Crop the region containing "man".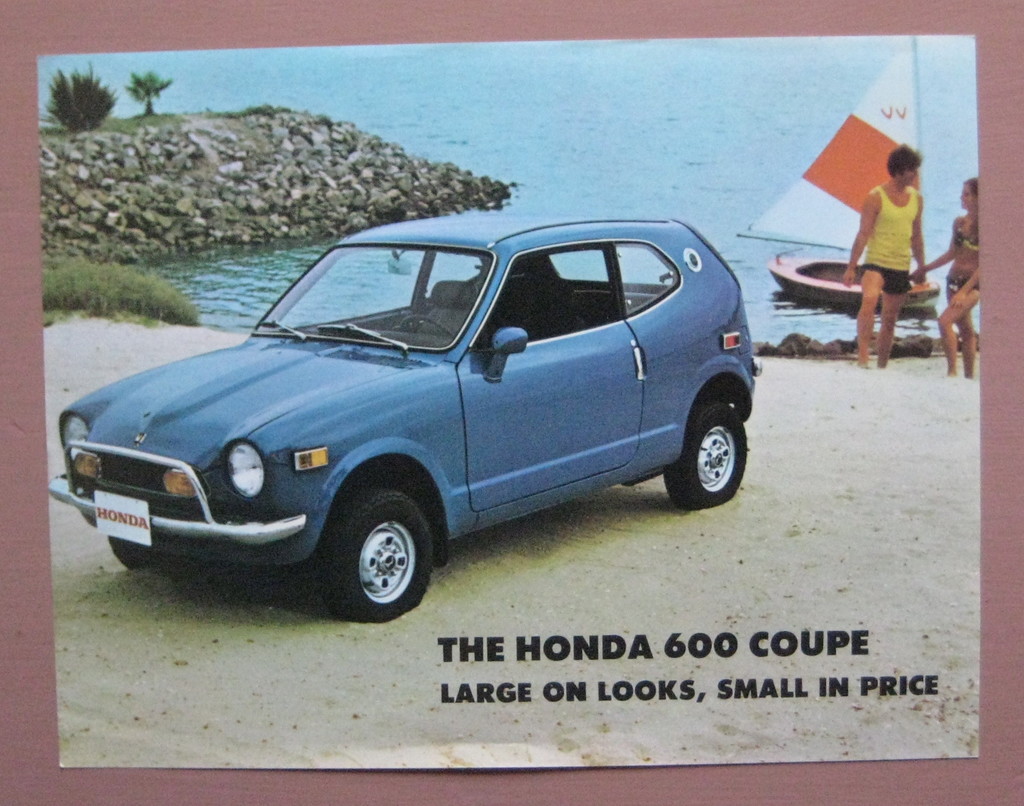
Crop region: <region>842, 144, 928, 367</region>.
